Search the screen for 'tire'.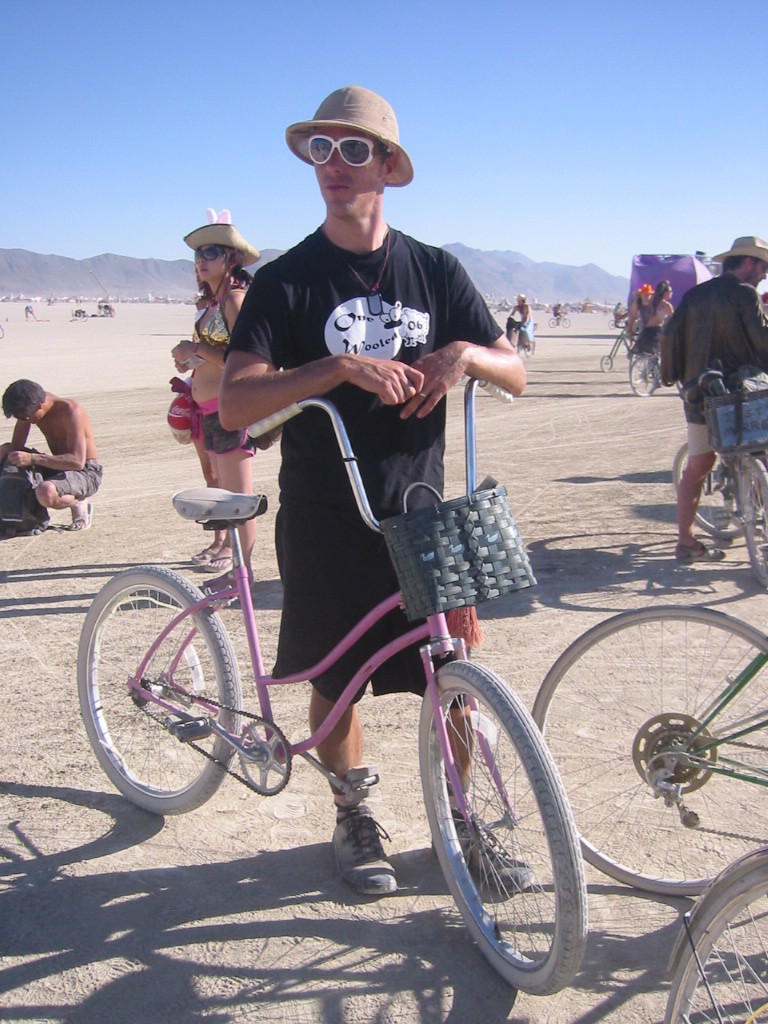
Found at l=670, t=434, r=746, b=540.
